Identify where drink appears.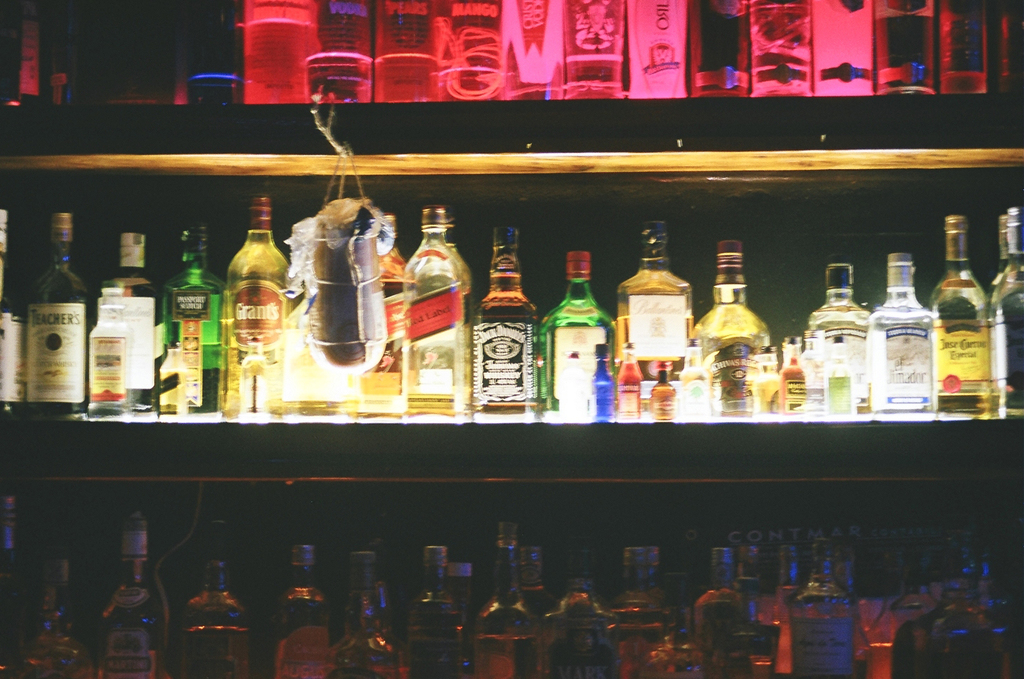
Appears at {"x1": 104, "y1": 277, "x2": 165, "y2": 412}.
